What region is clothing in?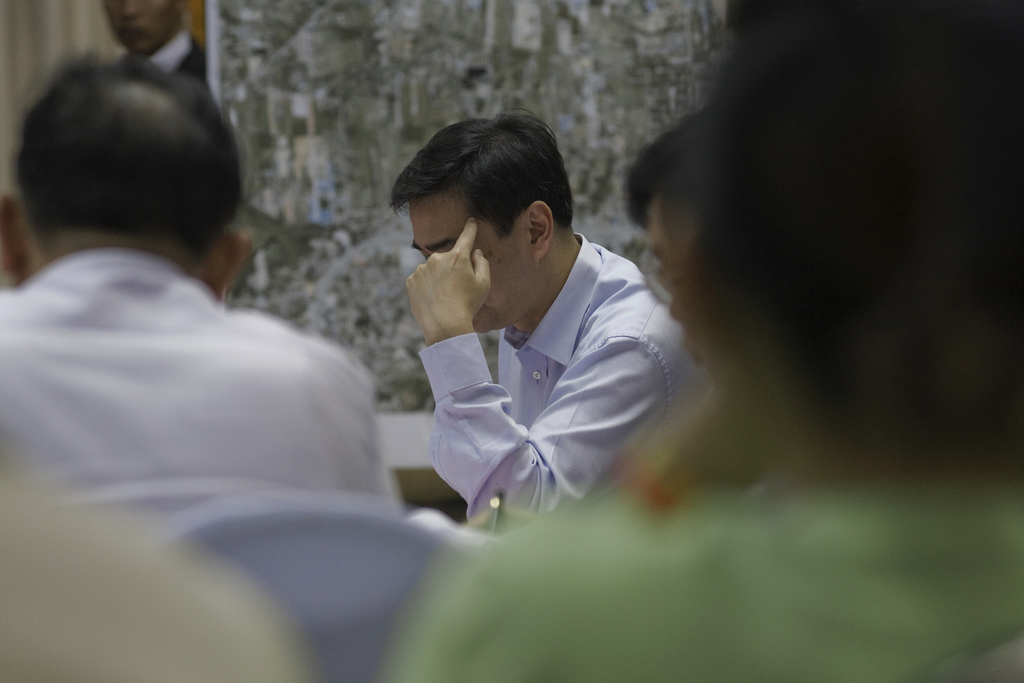
(396,413,1023,682).
